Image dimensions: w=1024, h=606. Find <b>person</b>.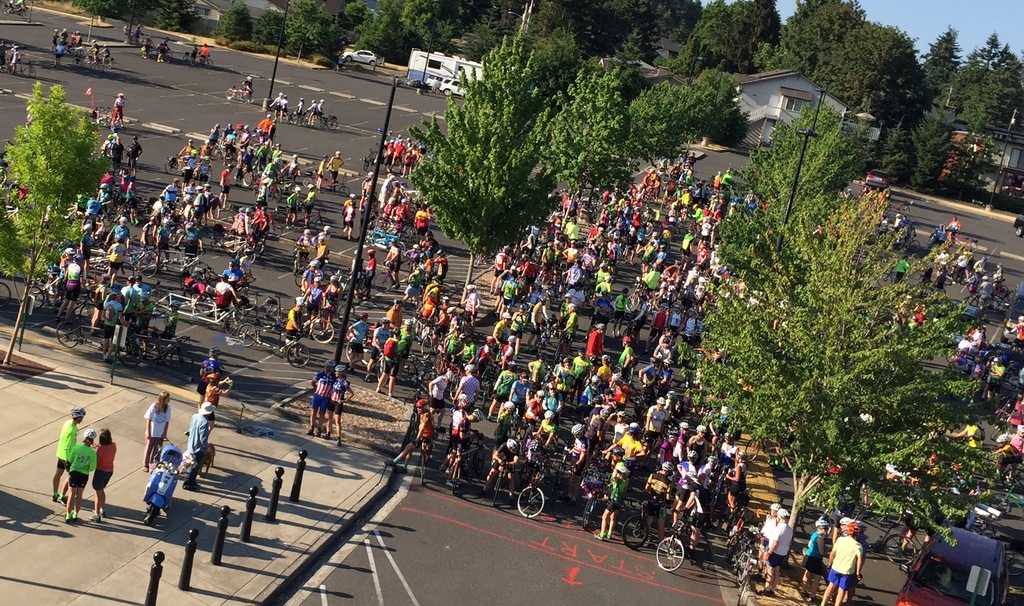
Rect(65, 424, 97, 526).
